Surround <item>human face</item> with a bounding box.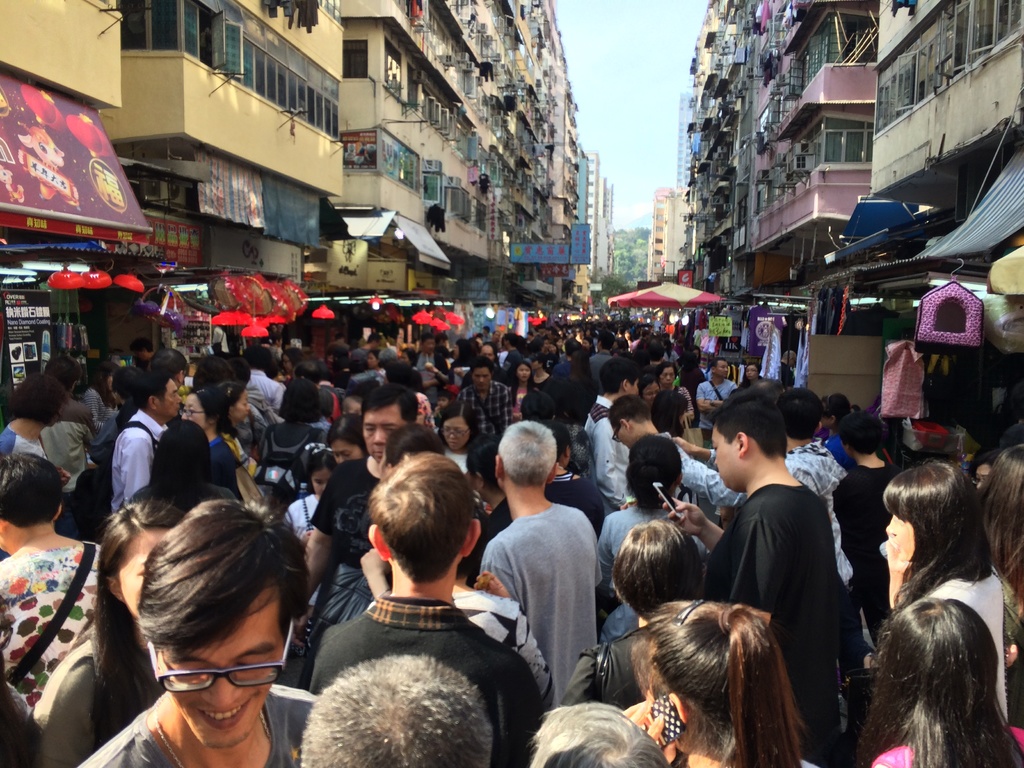
bbox(444, 416, 470, 447).
